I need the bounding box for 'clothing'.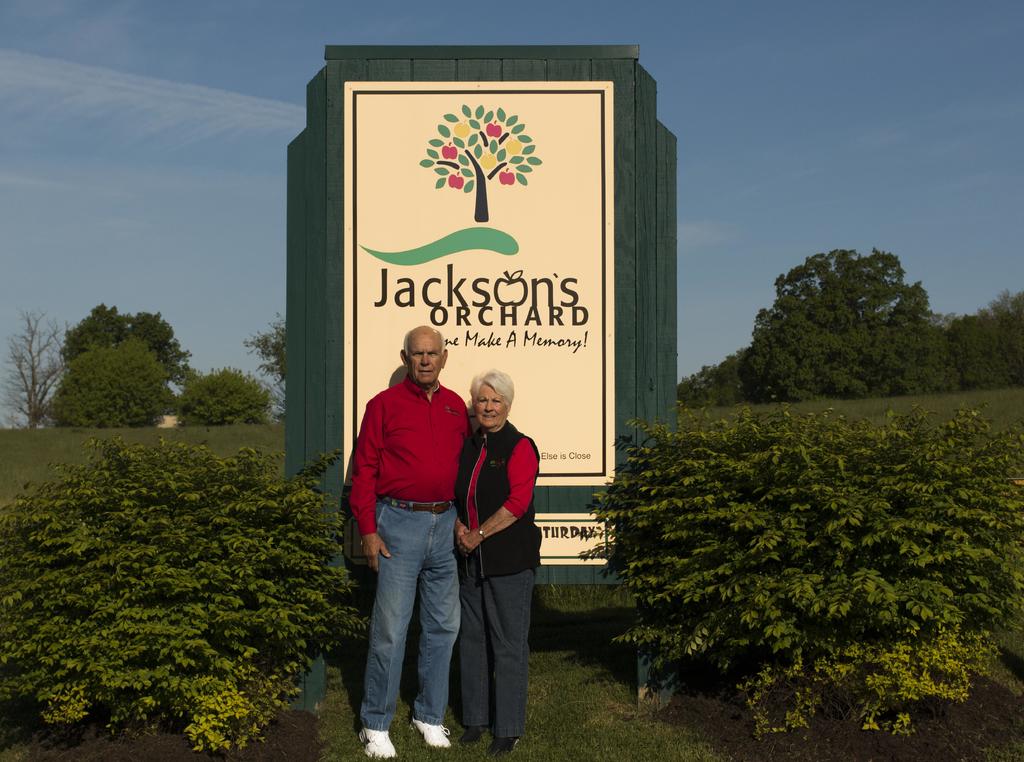
Here it is: [346, 369, 472, 733].
